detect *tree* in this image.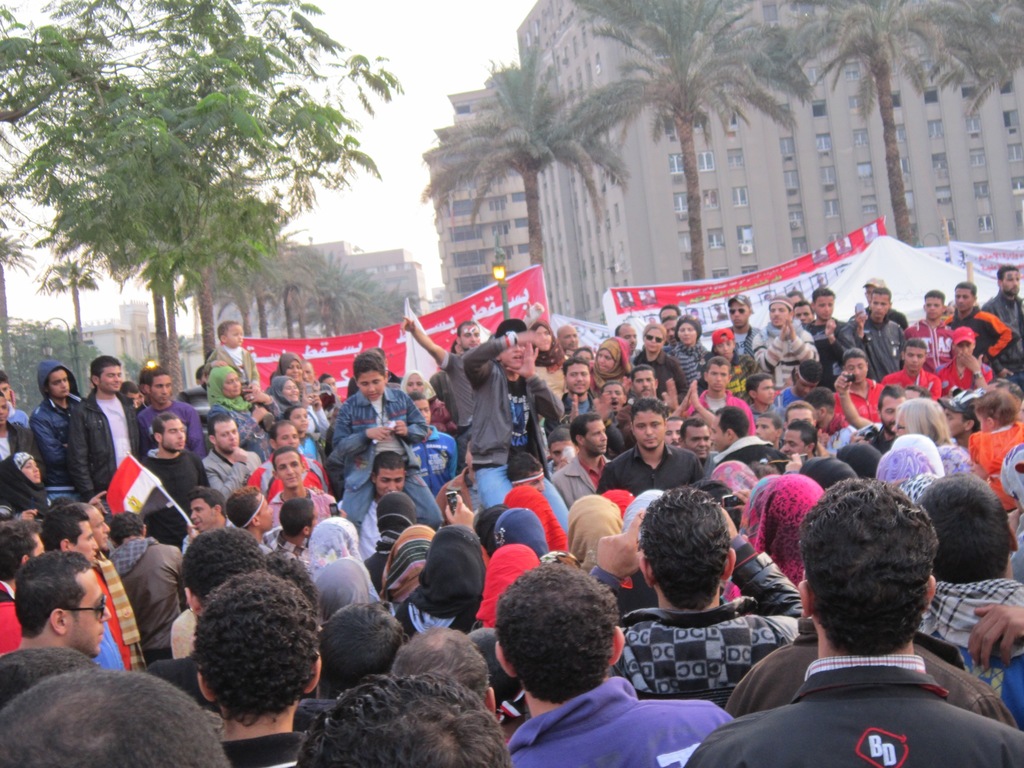
Detection: Rect(420, 50, 632, 269).
